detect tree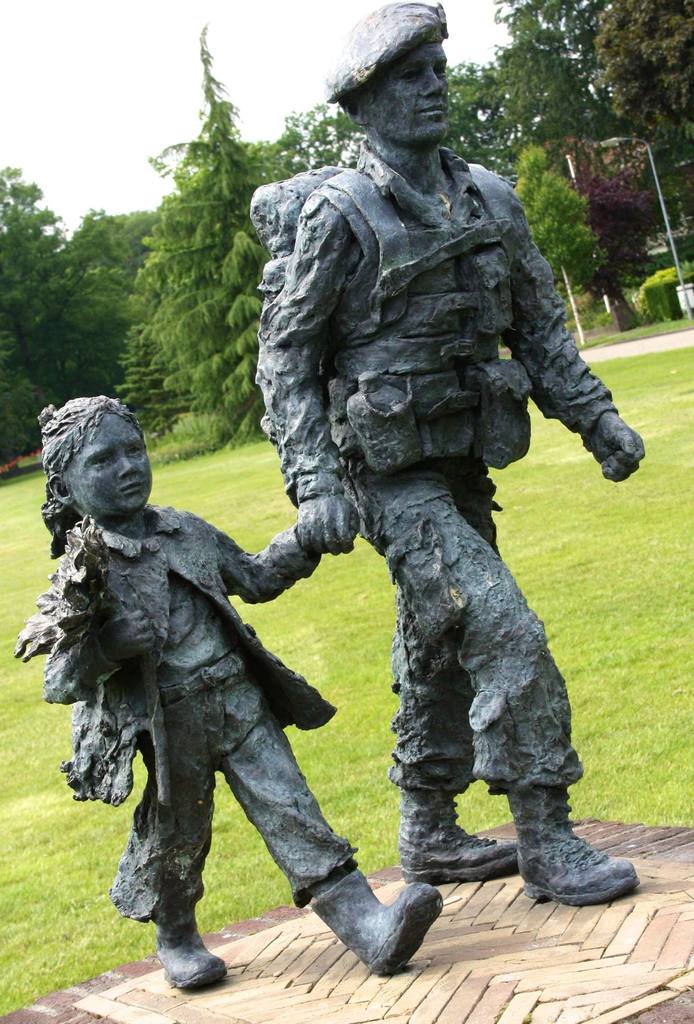
box(127, 9, 301, 459)
